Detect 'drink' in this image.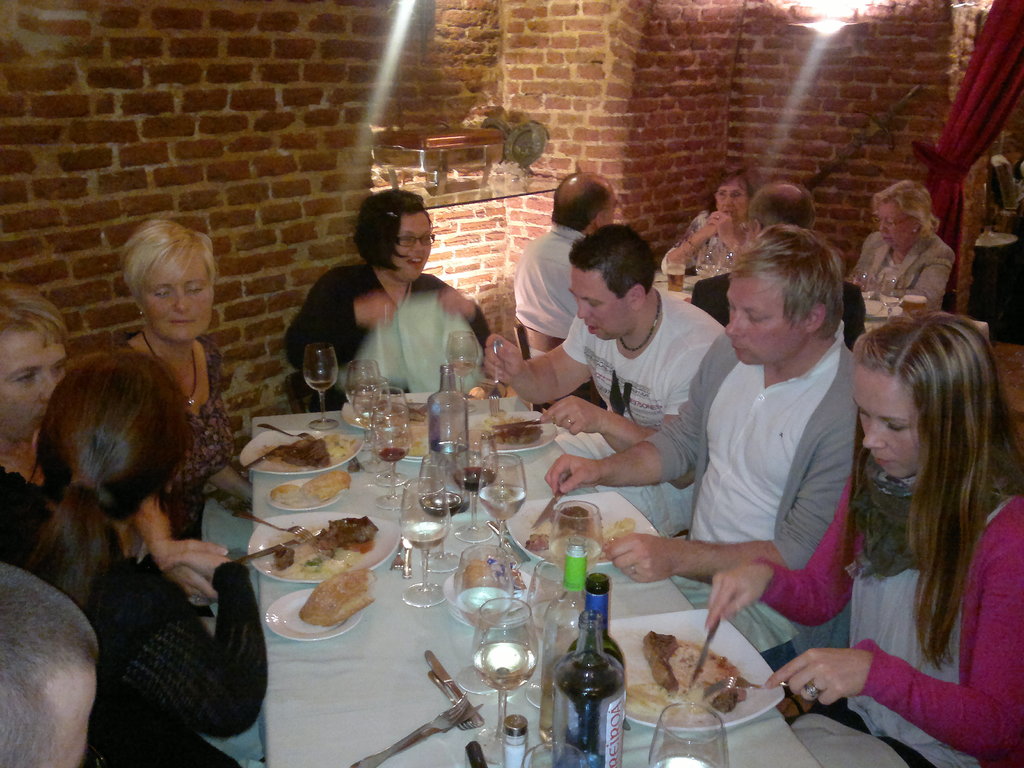
Detection: bbox=(456, 468, 493, 488).
